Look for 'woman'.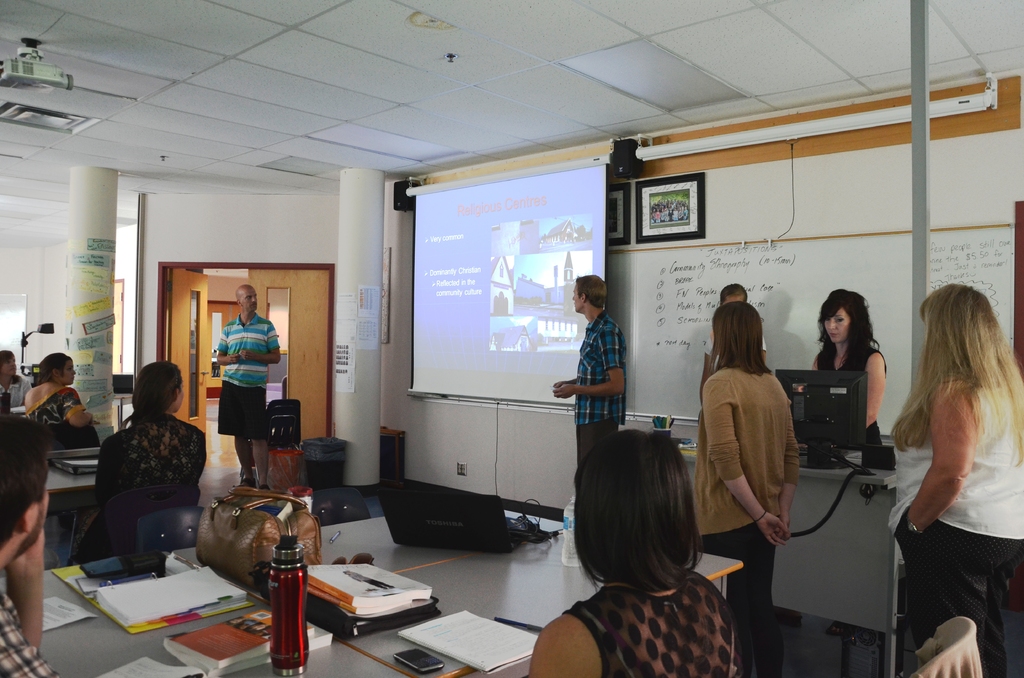
Found: select_region(22, 353, 95, 431).
